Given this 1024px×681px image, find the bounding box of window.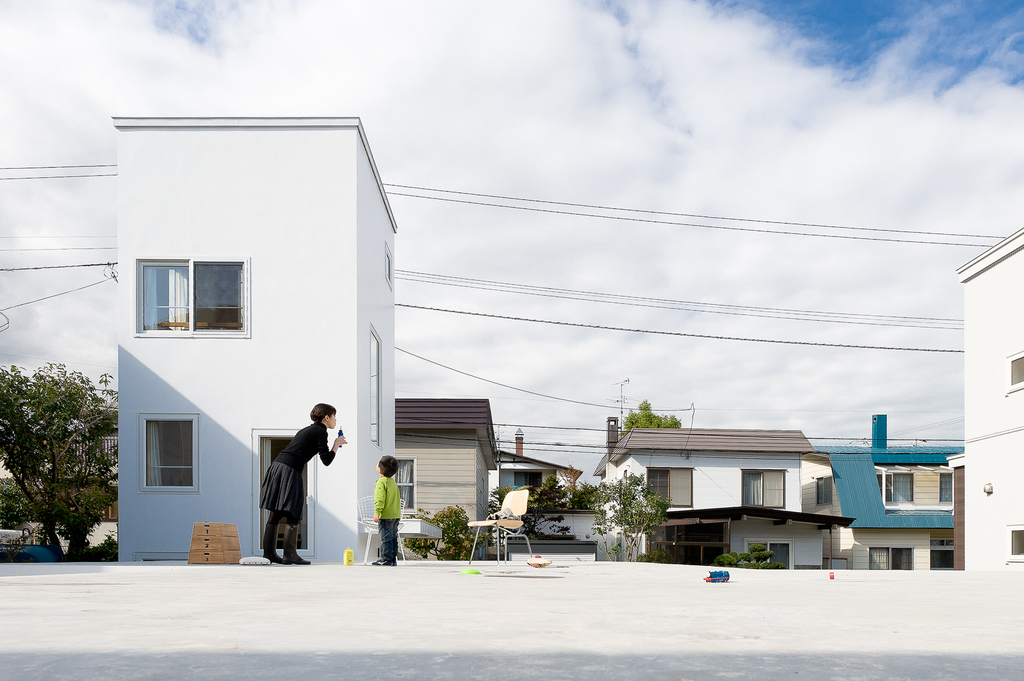
pyautogui.locateOnScreen(931, 538, 952, 568).
